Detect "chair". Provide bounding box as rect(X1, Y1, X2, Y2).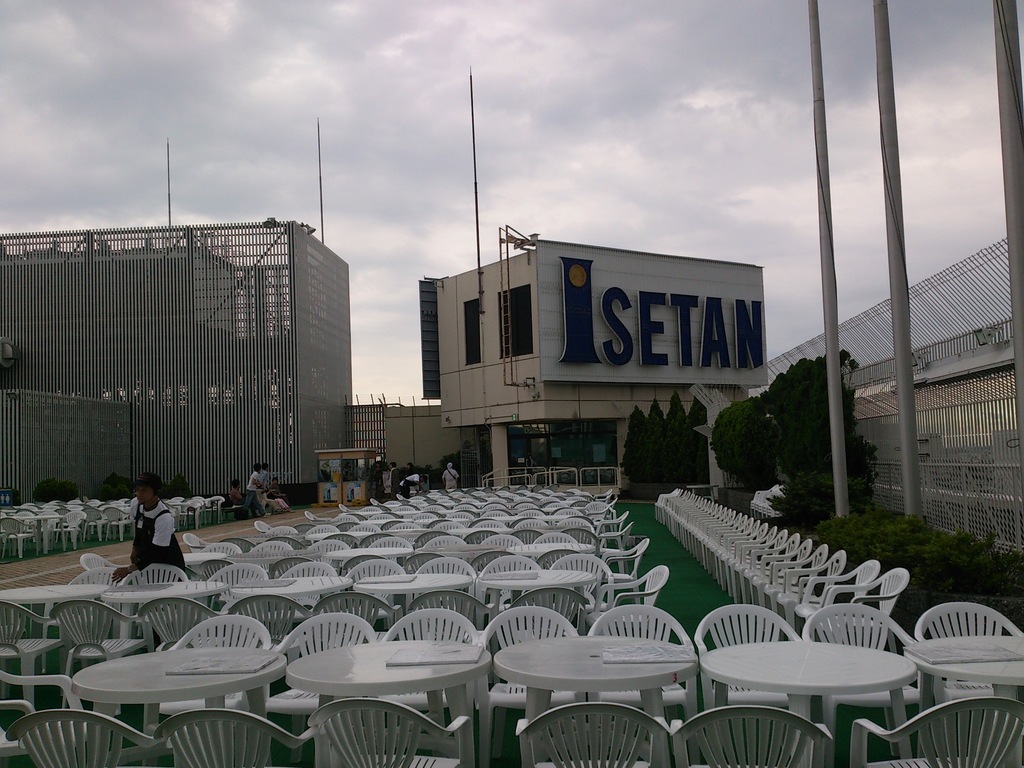
rect(313, 696, 477, 767).
